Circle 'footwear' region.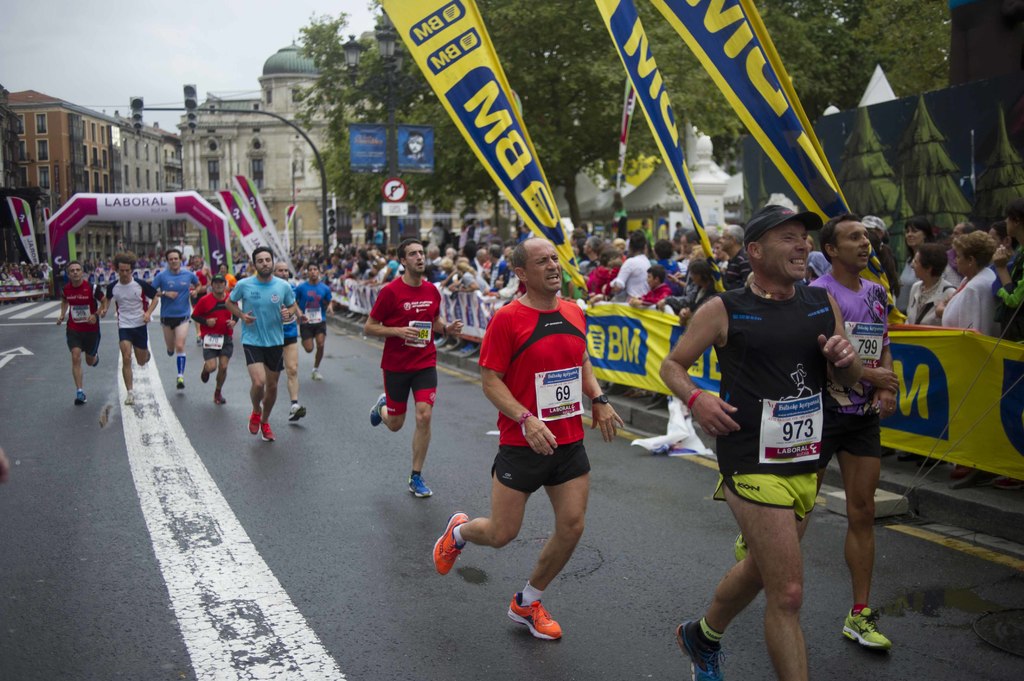
Region: x1=732, y1=532, x2=749, y2=568.
